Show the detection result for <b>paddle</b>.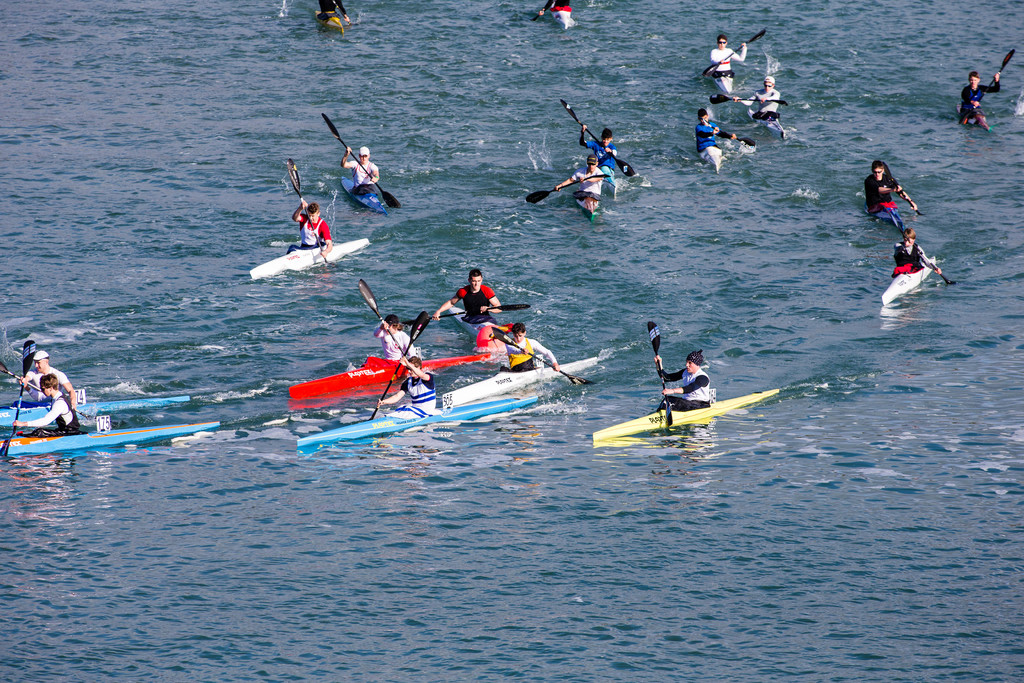
x1=288 y1=158 x2=325 y2=258.
